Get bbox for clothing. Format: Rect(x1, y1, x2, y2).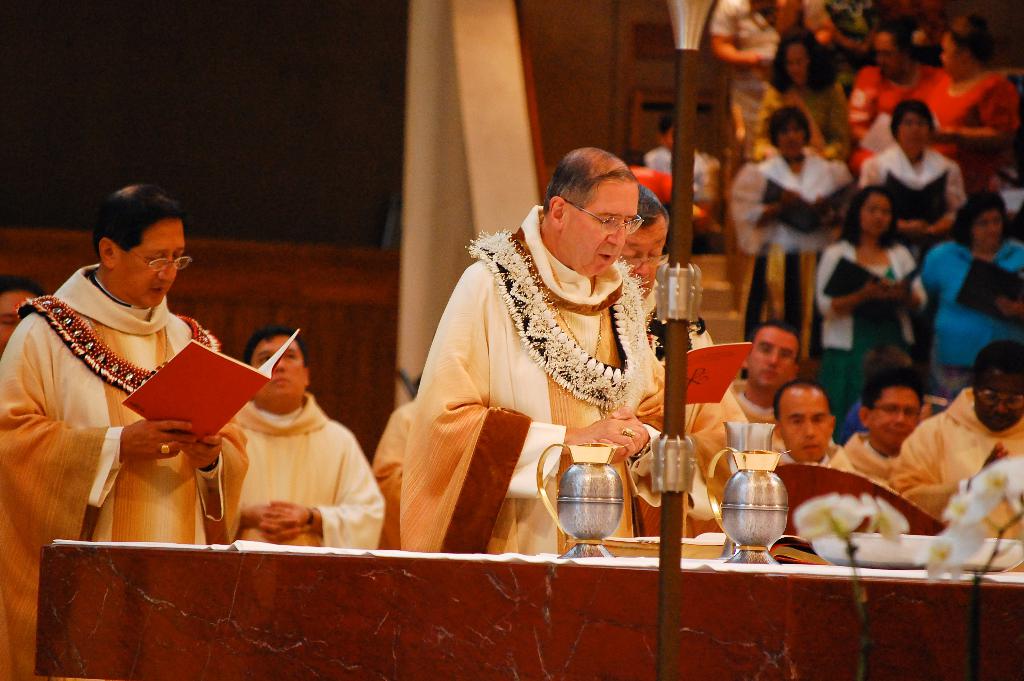
Rect(243, 393, 384, 546).
